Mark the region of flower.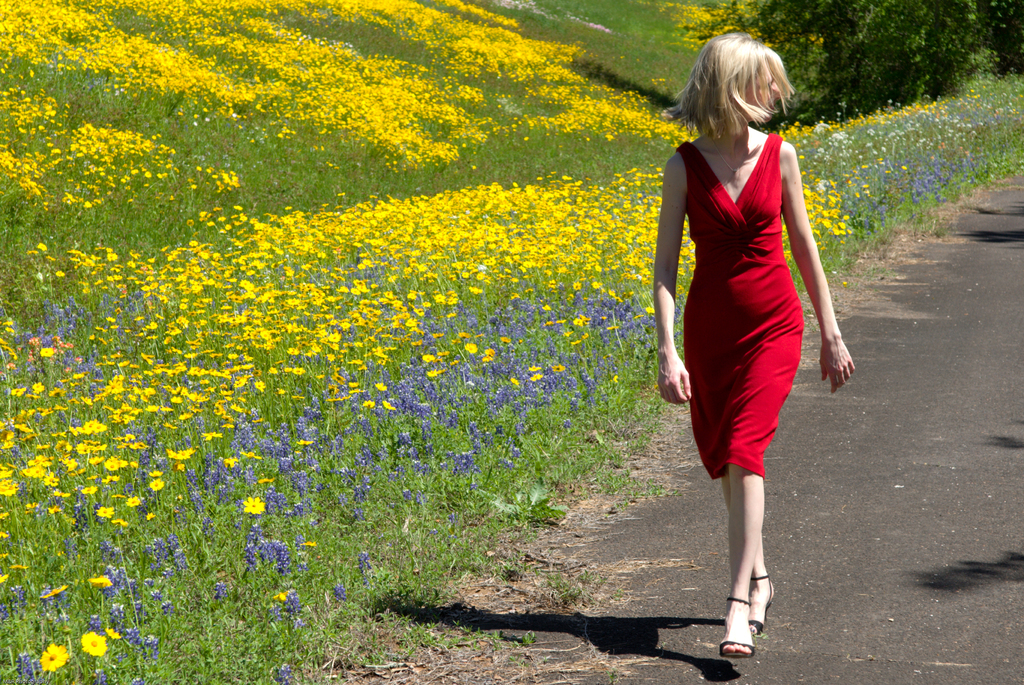
Region: <region>42, 647, 68, 677</region>.
